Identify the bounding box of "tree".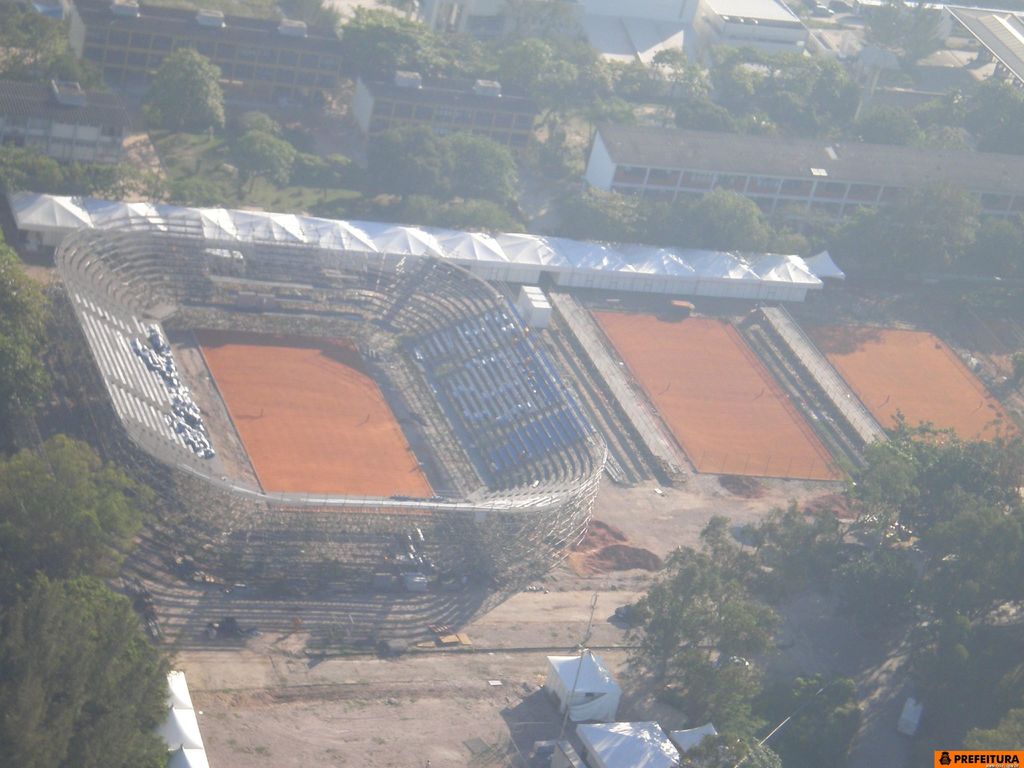
[138, 45, 228, 132].
